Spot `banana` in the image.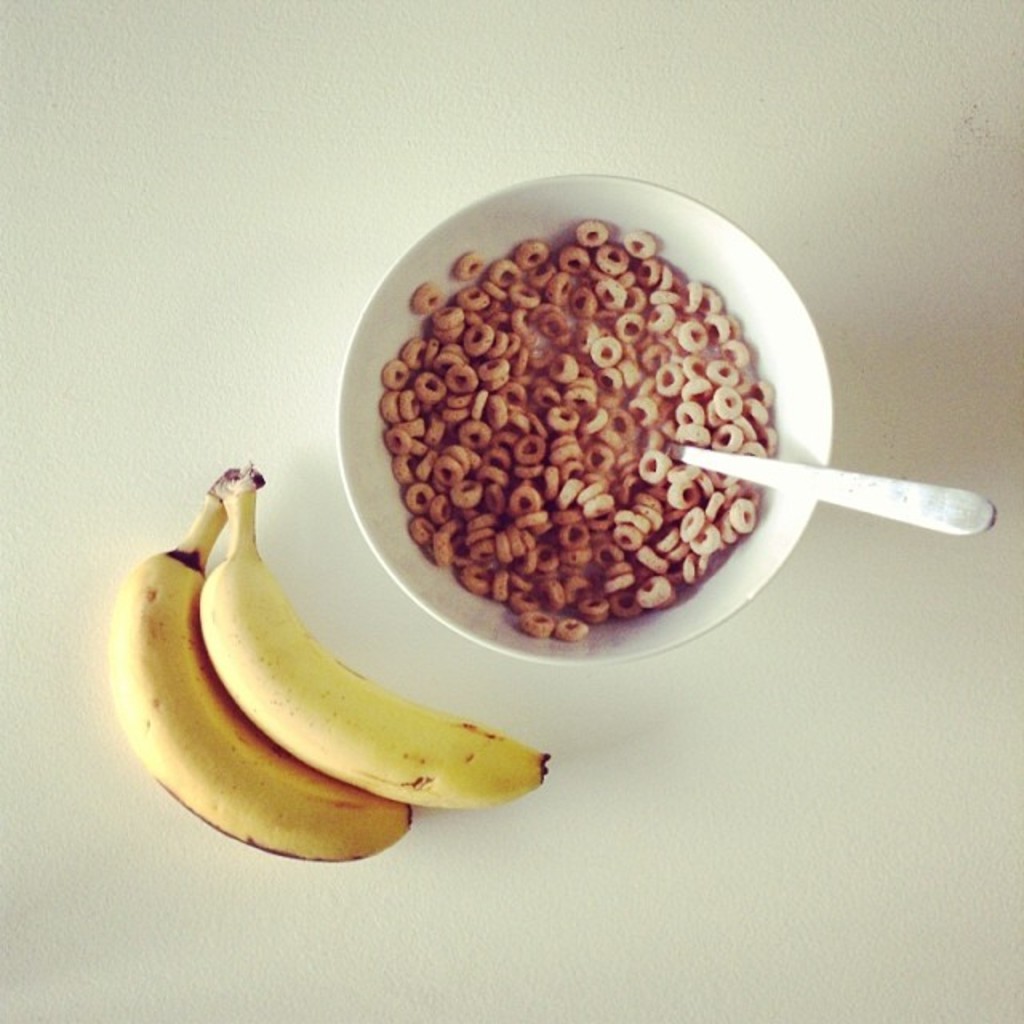
`banana` found at rect(200, 472, 549, 813).
